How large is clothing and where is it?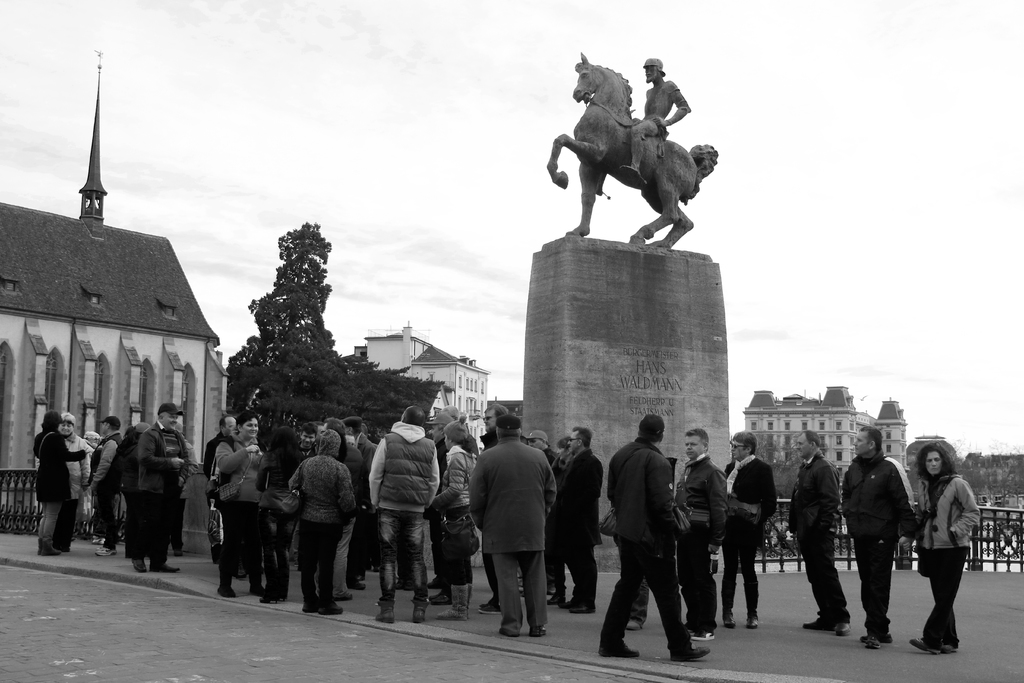
Bounding box: <region>118, 435, 151, 561</region>.
